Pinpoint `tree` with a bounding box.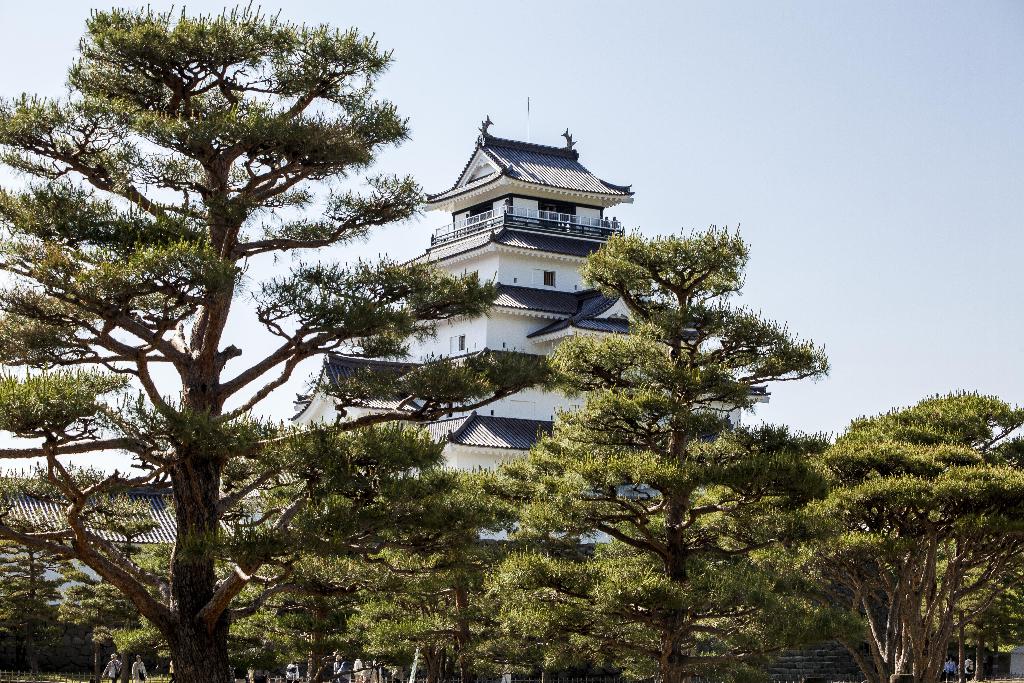
{"x1": 487, "y1": 212, "x2": 833, "y2": 682}.
